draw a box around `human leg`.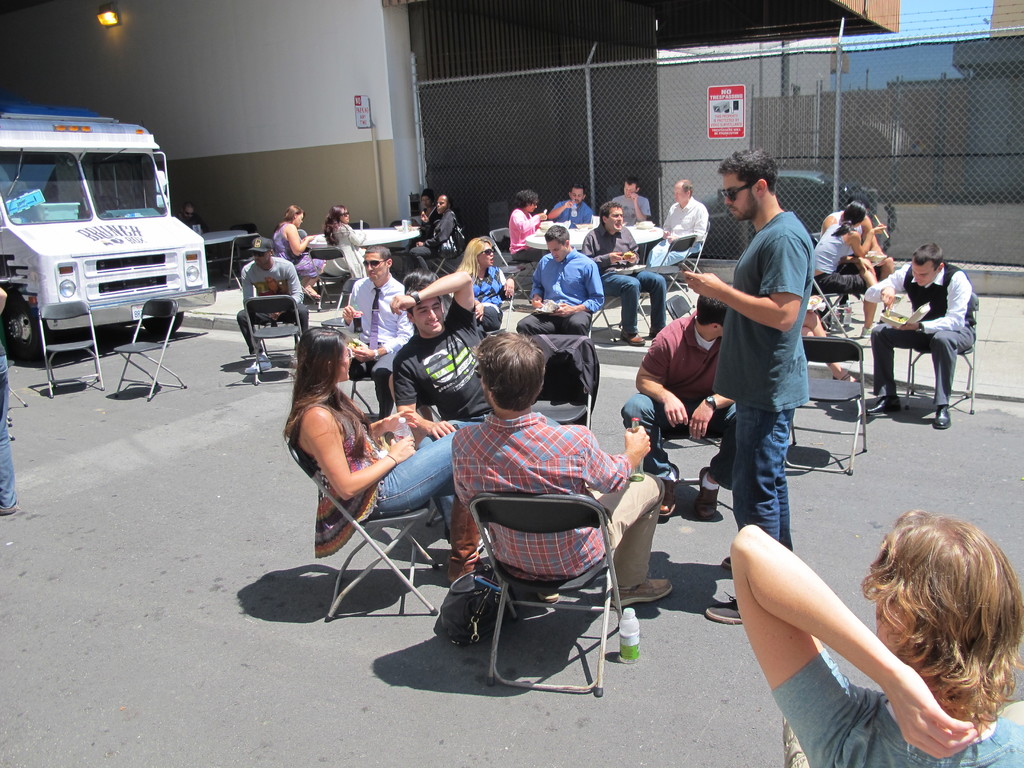
<region>721, 403, 795, 570</region>.
